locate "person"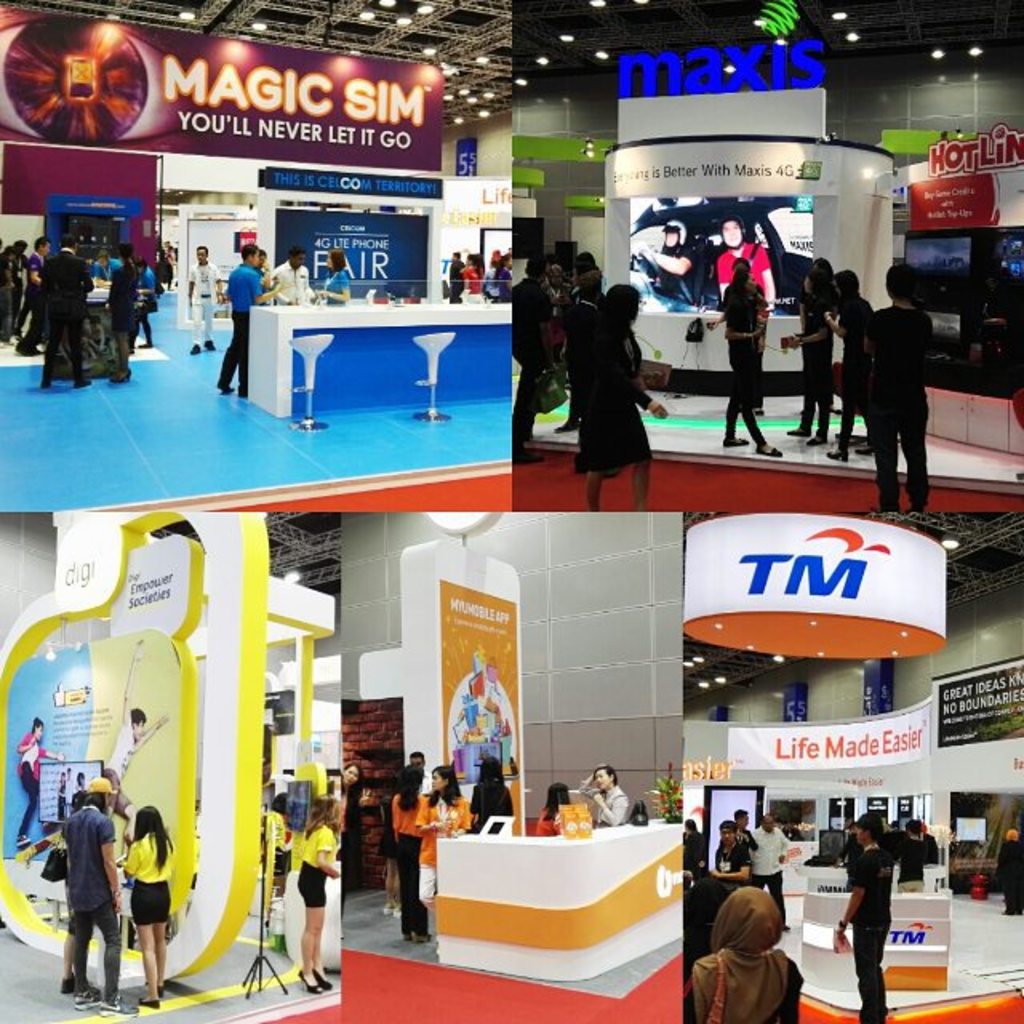
x1=270, y1=250, x2=317, y2=310
